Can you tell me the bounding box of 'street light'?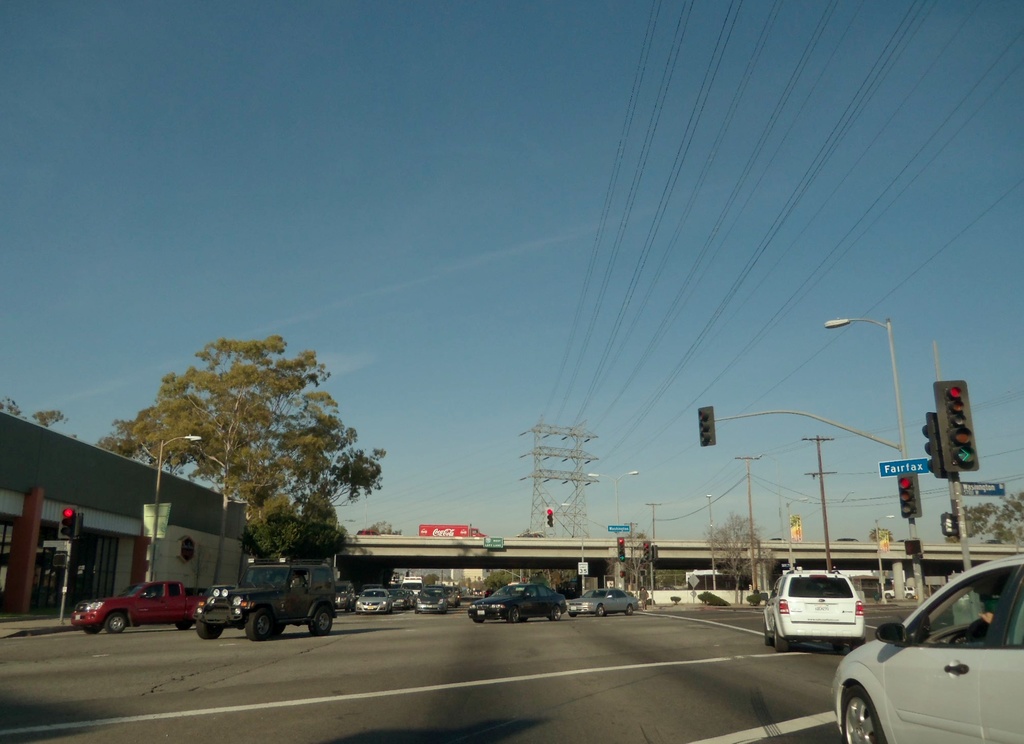
<bbox>557, 498, 588, 593</bbox>.
